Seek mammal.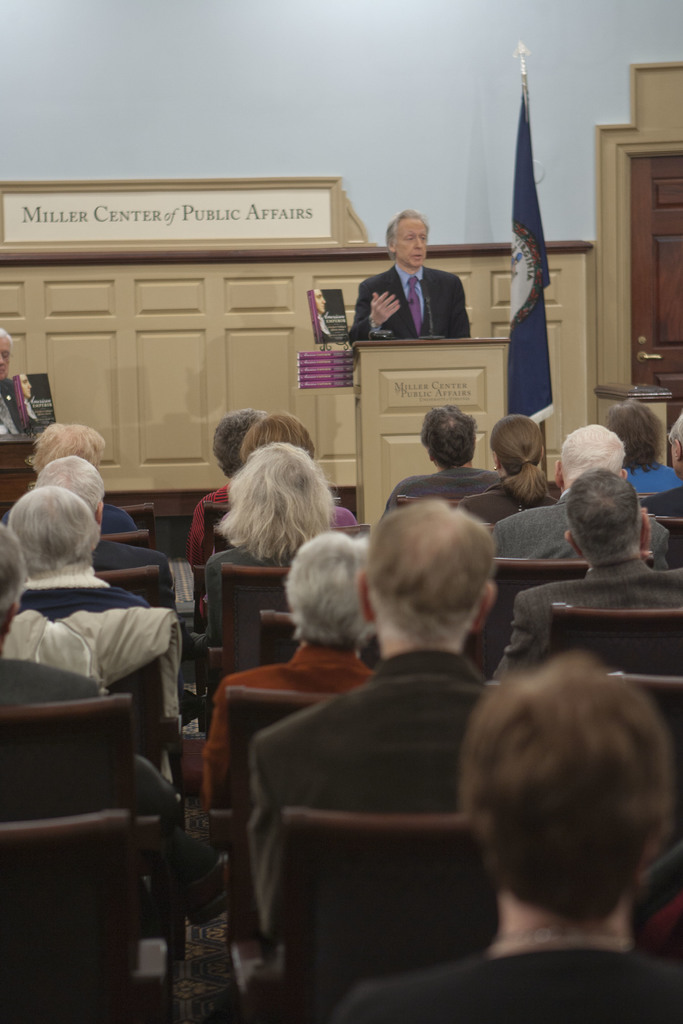
l=382, t=403, r=496, b=522.
